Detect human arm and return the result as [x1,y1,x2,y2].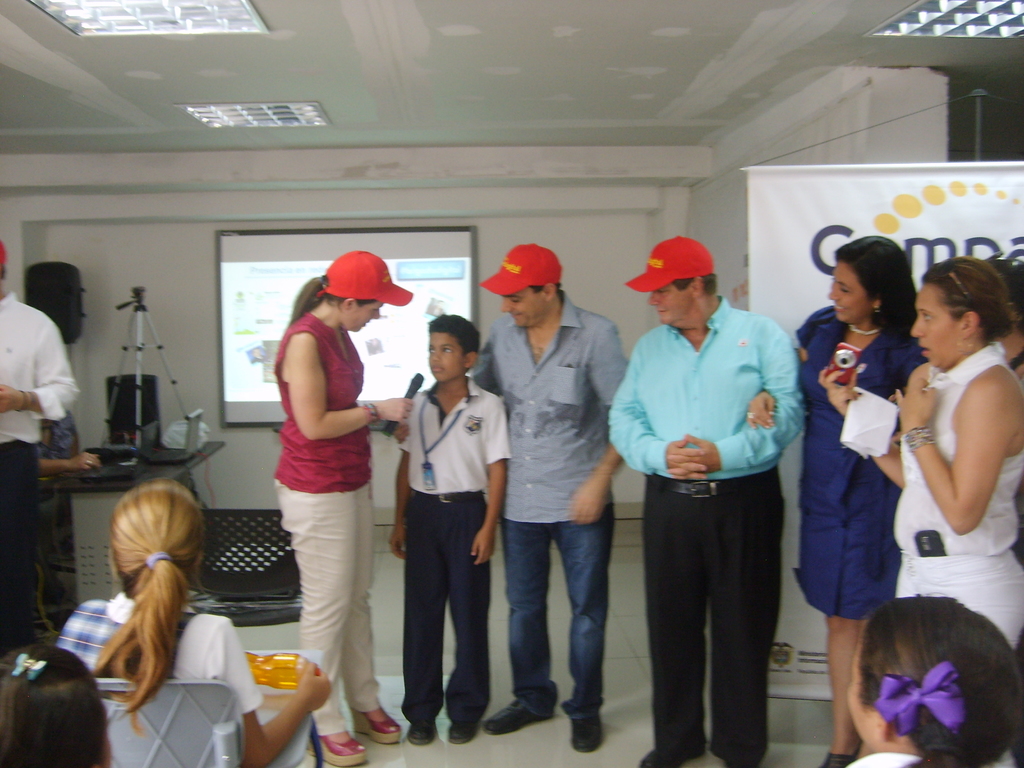
[609,356,710,484].
